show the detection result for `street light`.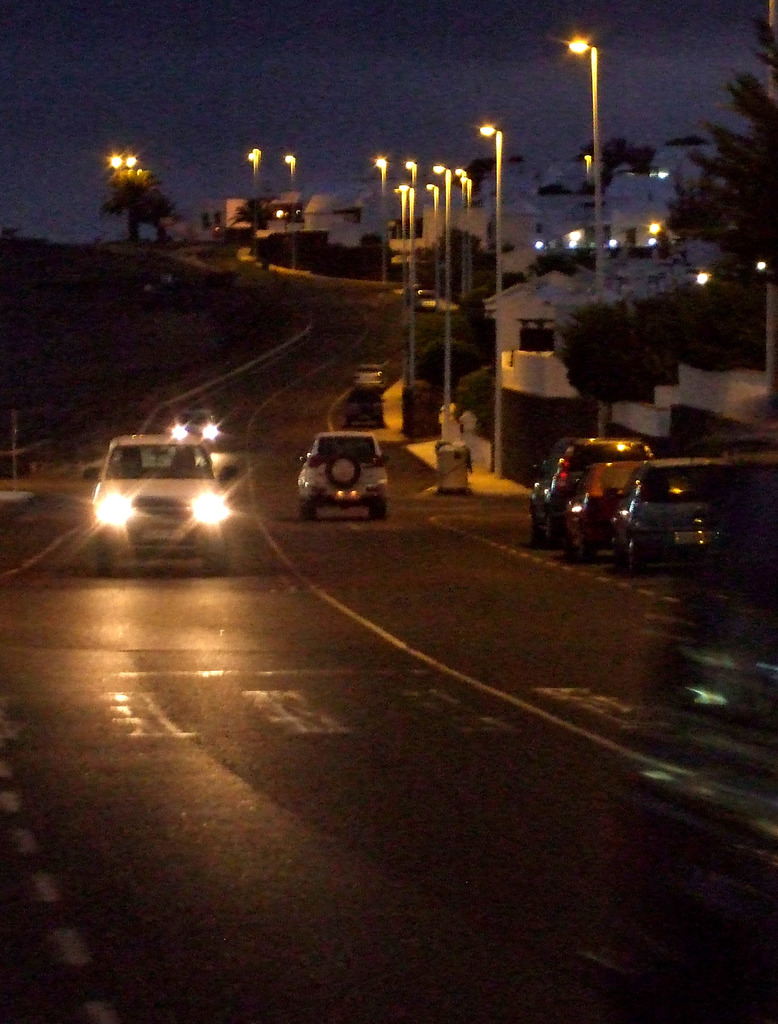
(x1=425, y1=177, x2=443, y2=291).
